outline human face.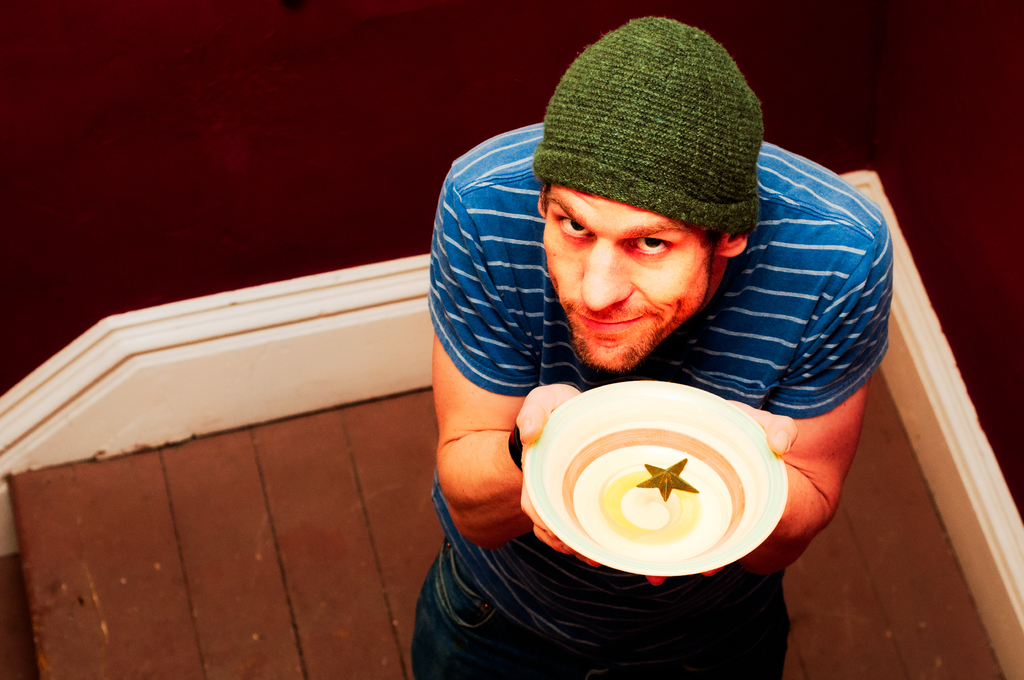
Outline: rect(540, 186, 707, 373).
